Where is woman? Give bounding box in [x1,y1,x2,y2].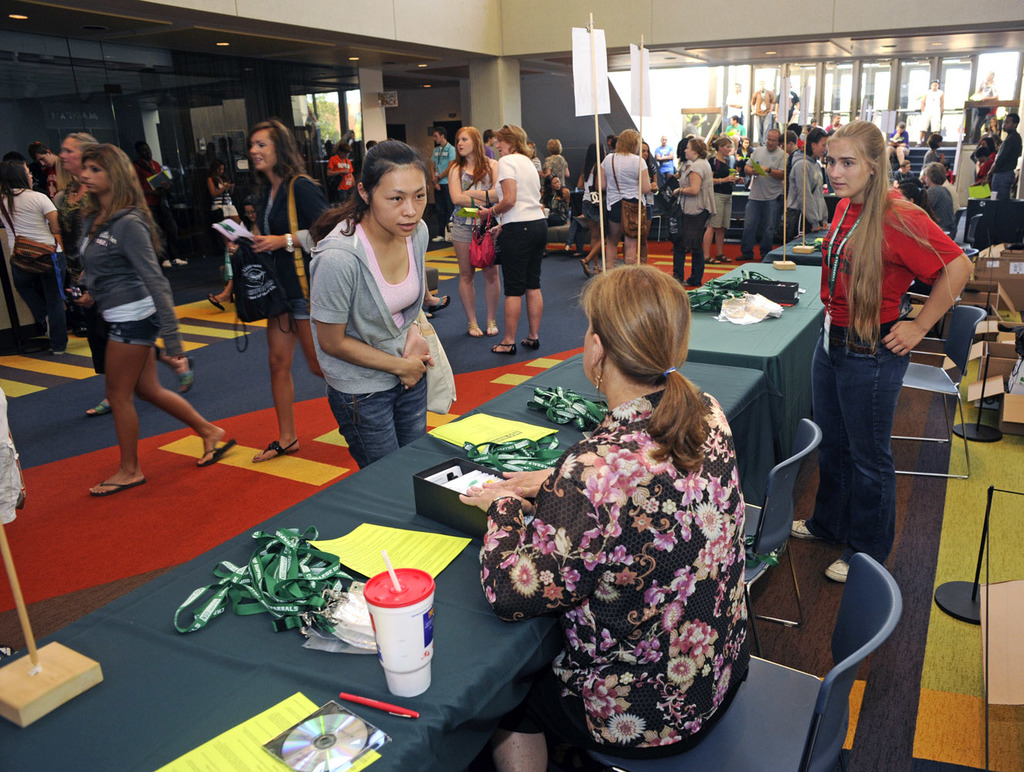
[778,122,829,244].
